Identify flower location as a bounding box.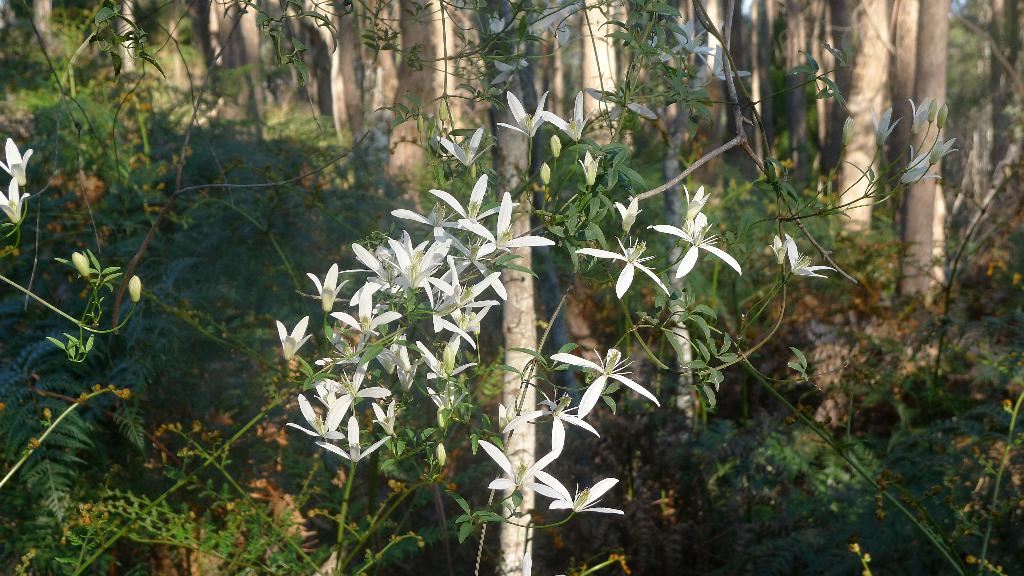
[left=901, top=143, right=942, bottom=186].
